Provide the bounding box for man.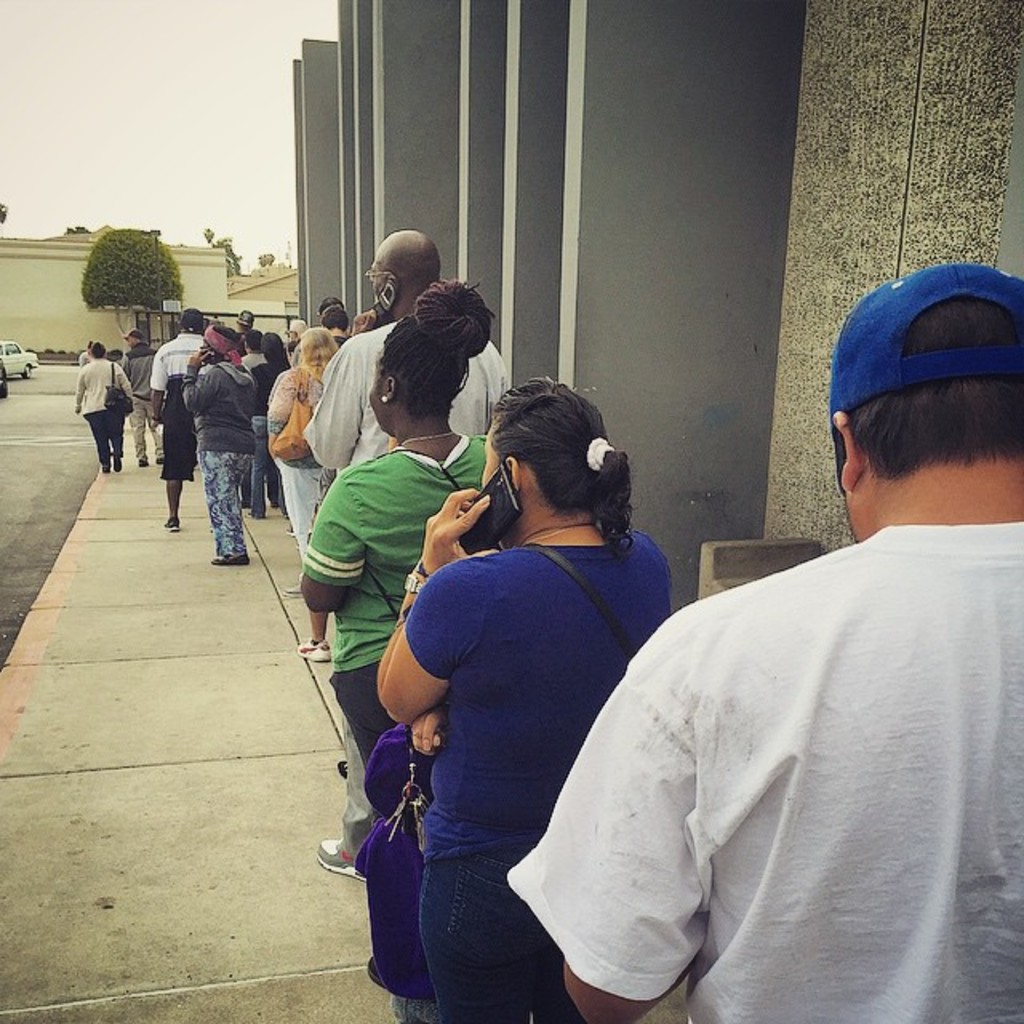
region(70, 347, 131, 469).
